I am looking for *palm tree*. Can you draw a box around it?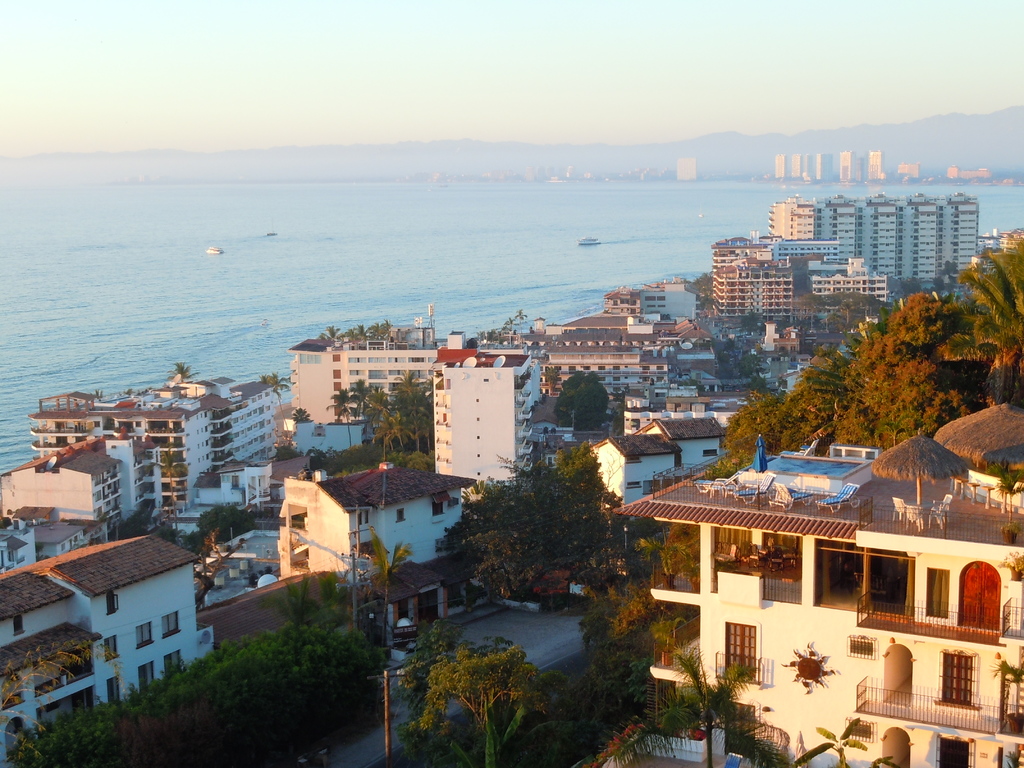
Sure, the bounding box is 617, 651, 785, 767.
